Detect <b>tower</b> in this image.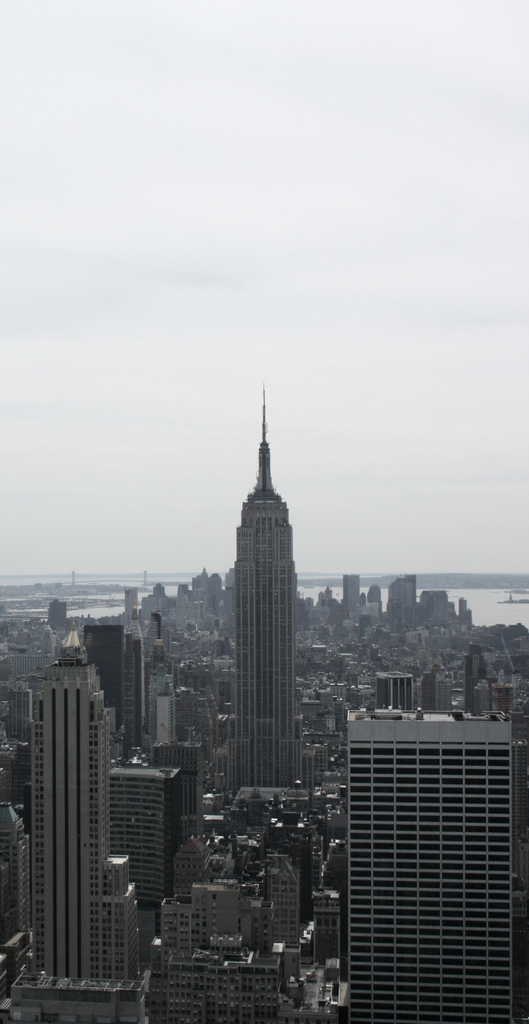
Detection: {"left": 31, "top": 645, "right": 93, "bottom": 982}.
